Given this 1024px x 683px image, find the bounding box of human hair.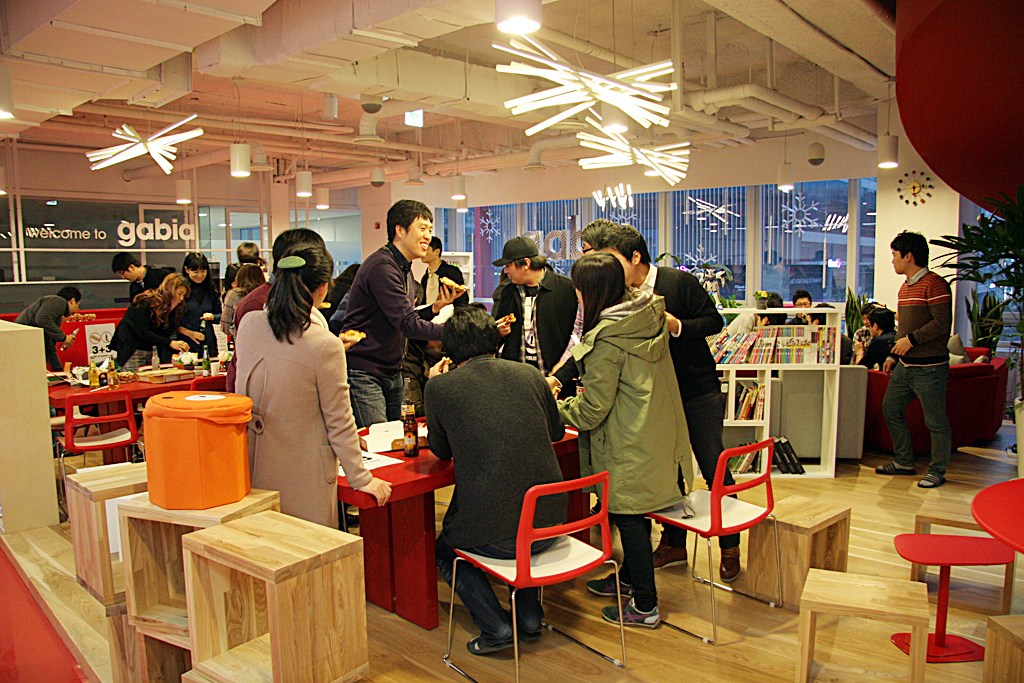
locate(869, 304, 893, 332).
